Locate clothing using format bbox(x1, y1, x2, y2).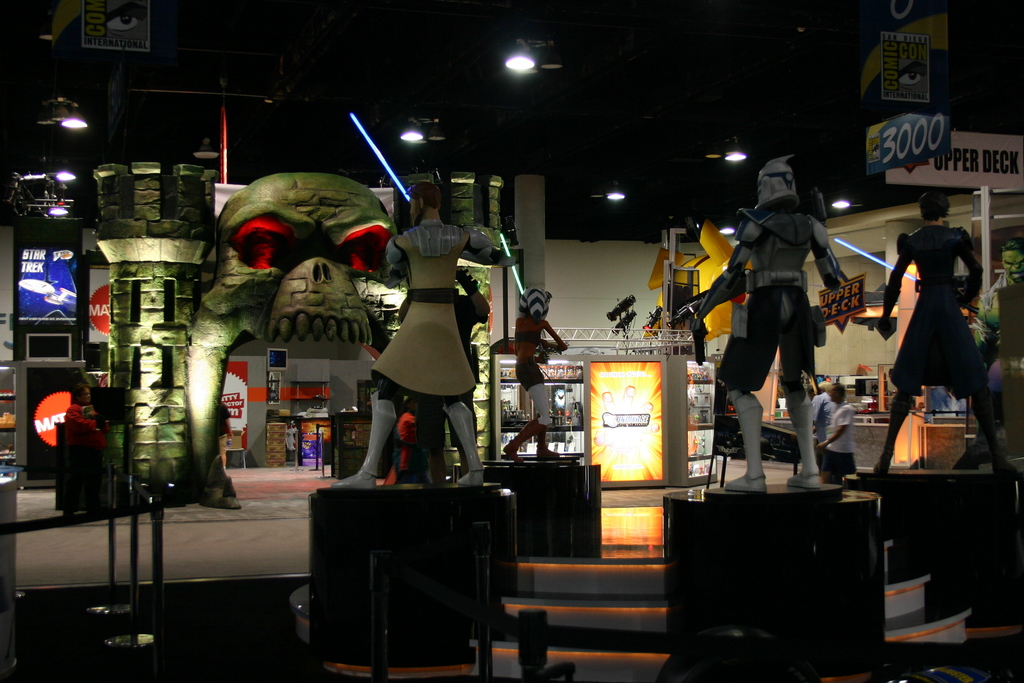
bbox(370, 207, 488, 415).
